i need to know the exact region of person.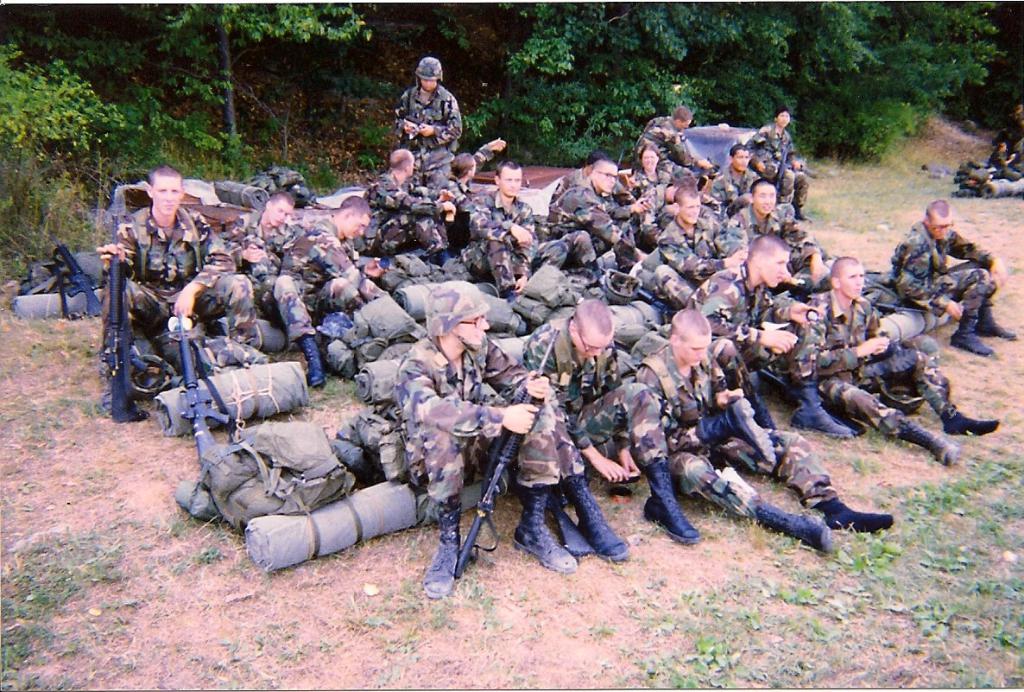
Region: Rect(635, 307, 896, 552).
